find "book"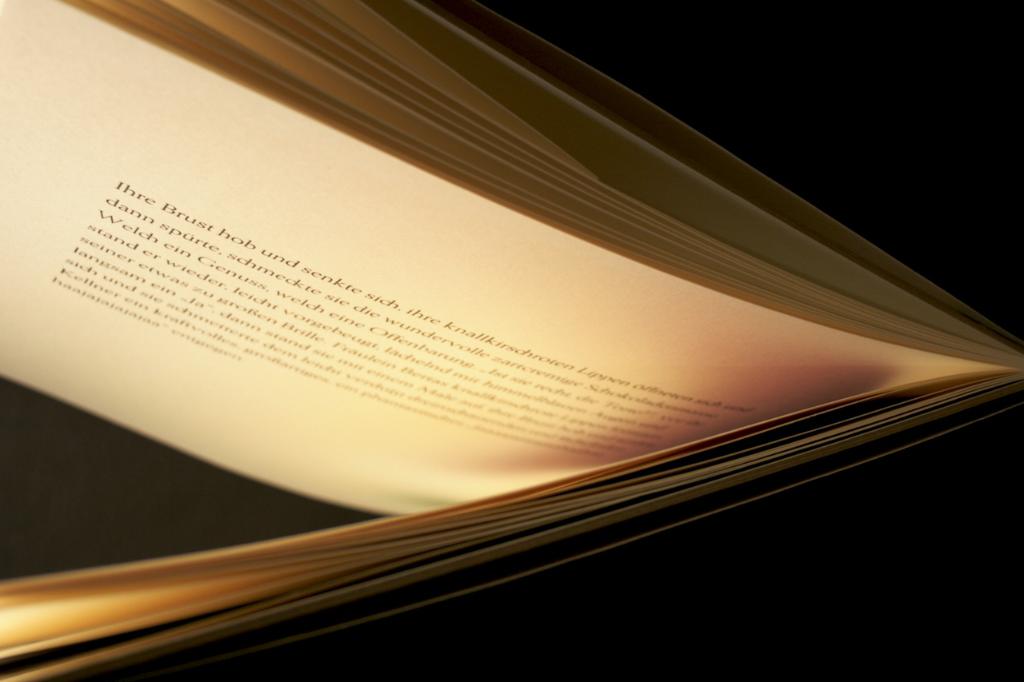
0 0 1023 517
